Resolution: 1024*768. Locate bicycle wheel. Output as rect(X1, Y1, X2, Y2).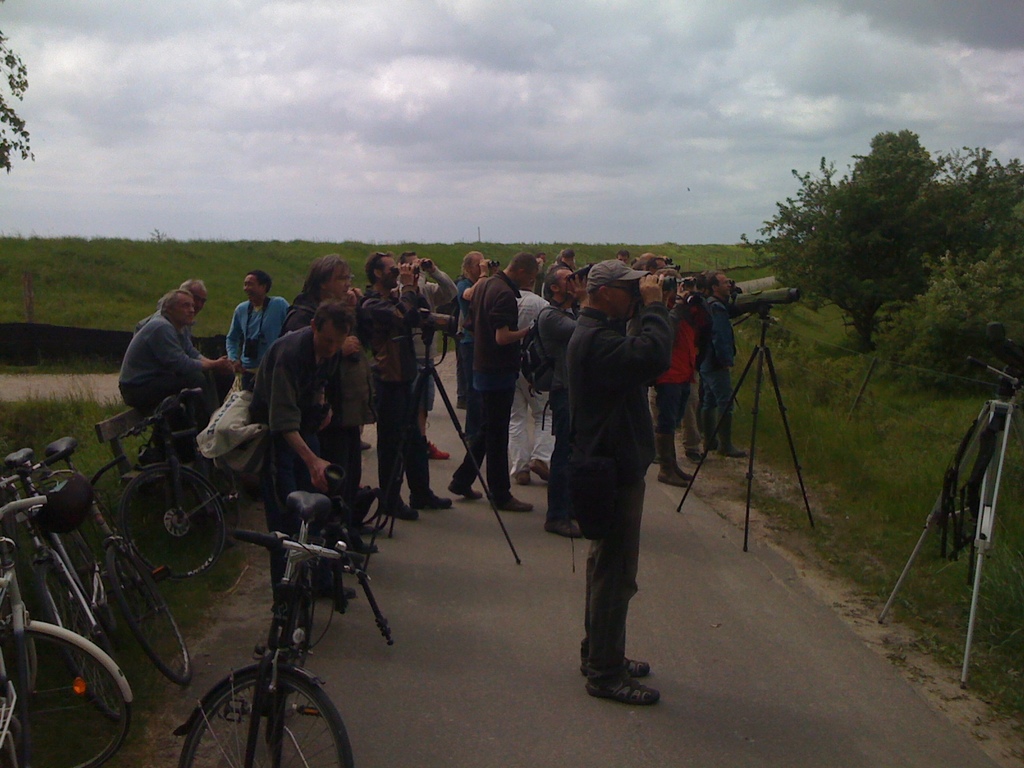
rect(0, 625, 138, 767).
